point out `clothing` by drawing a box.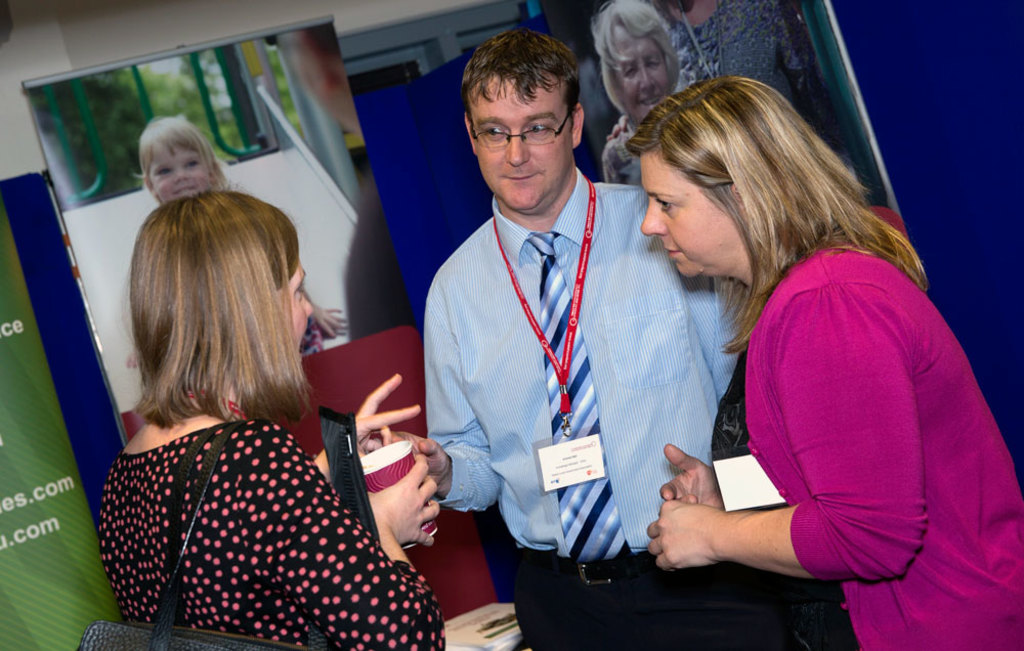
bbox=[713, 228, 1023, 650].
